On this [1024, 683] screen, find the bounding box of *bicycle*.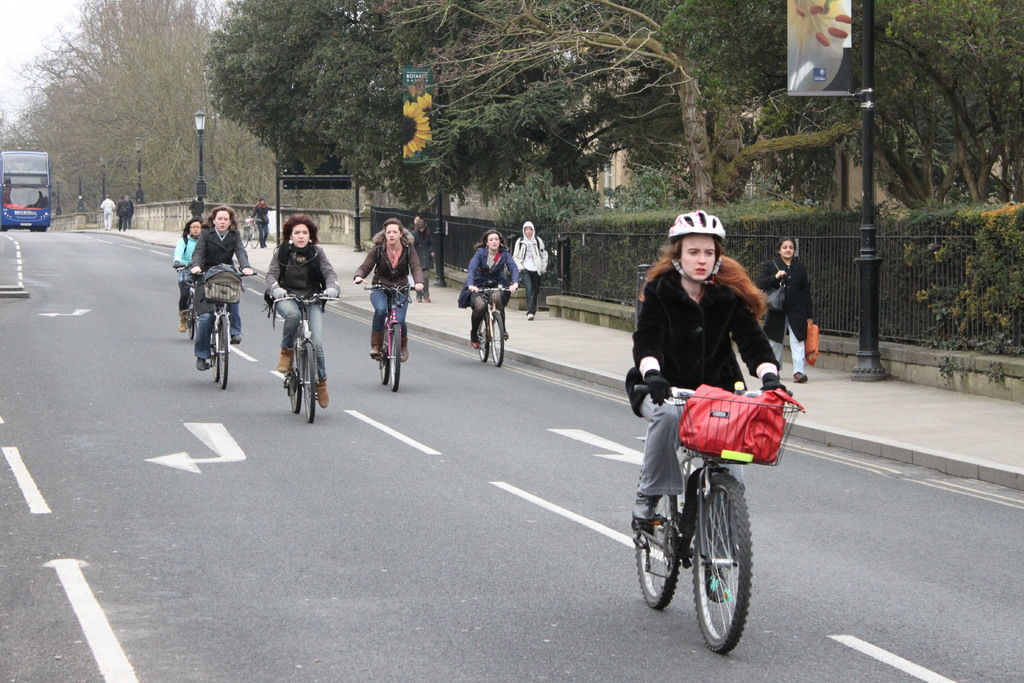
Bounding box: 243 217 265 249.
